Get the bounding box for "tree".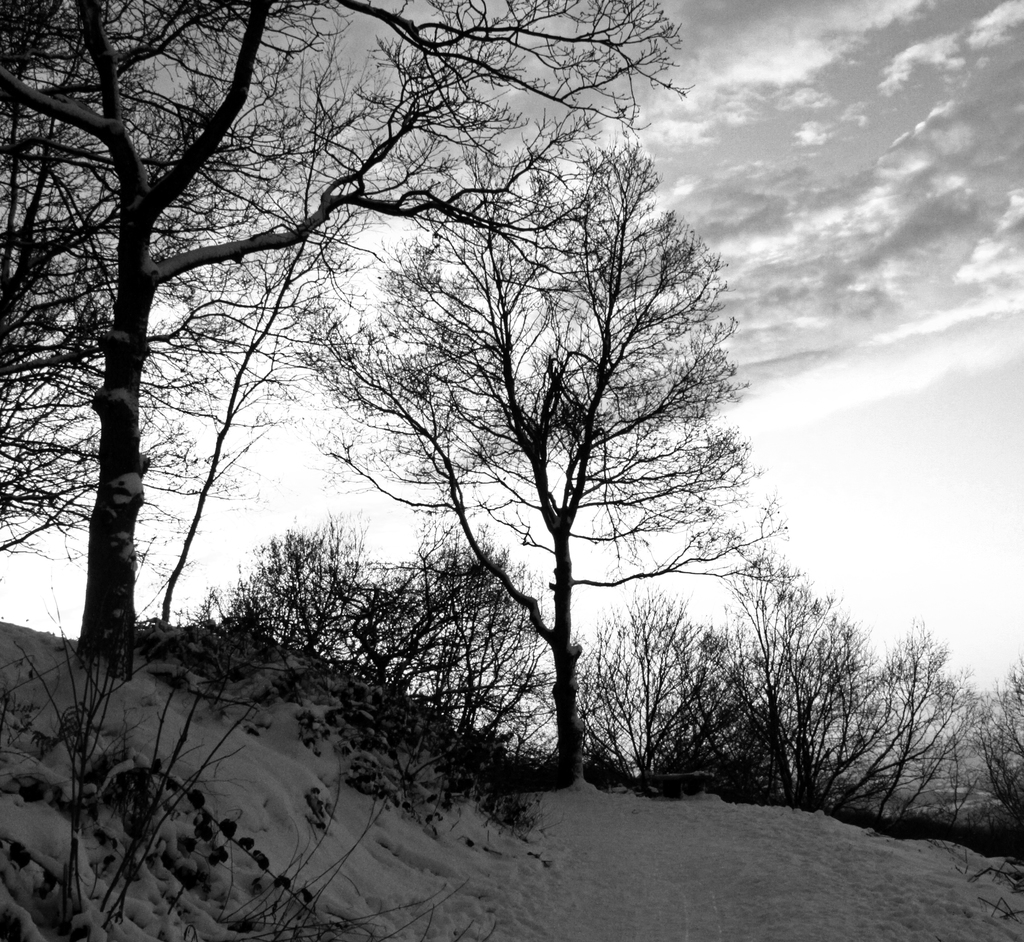
[left=227, top=516, right=394, bottom=667].
